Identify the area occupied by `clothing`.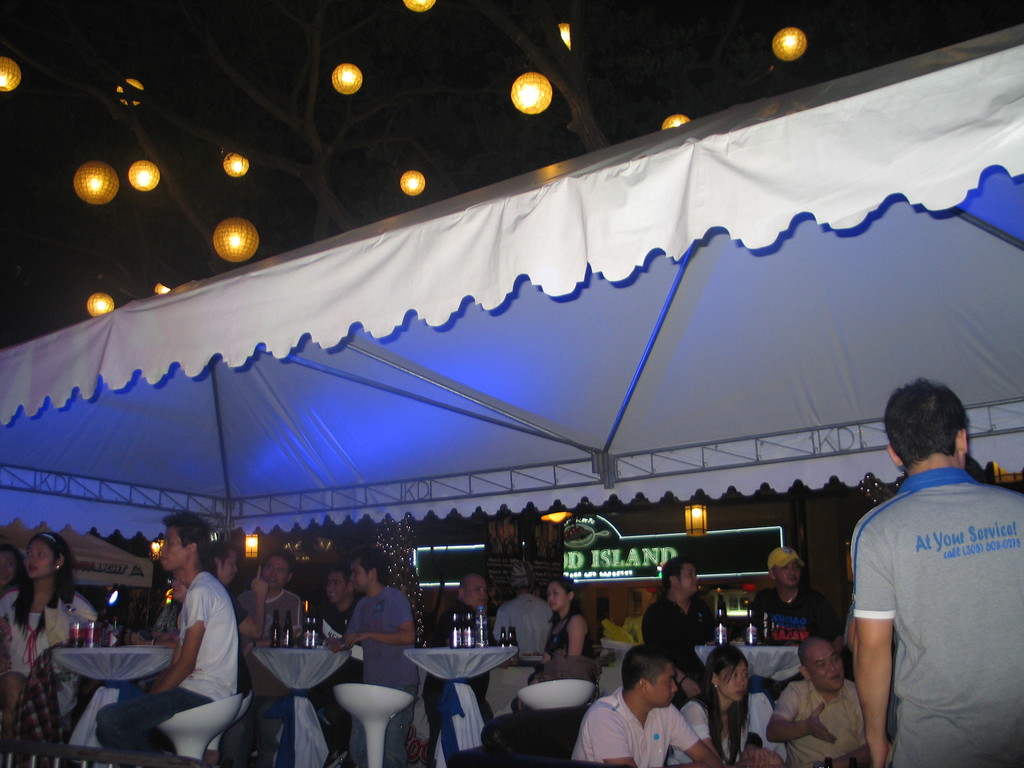
Area: (102,562,241,751).
